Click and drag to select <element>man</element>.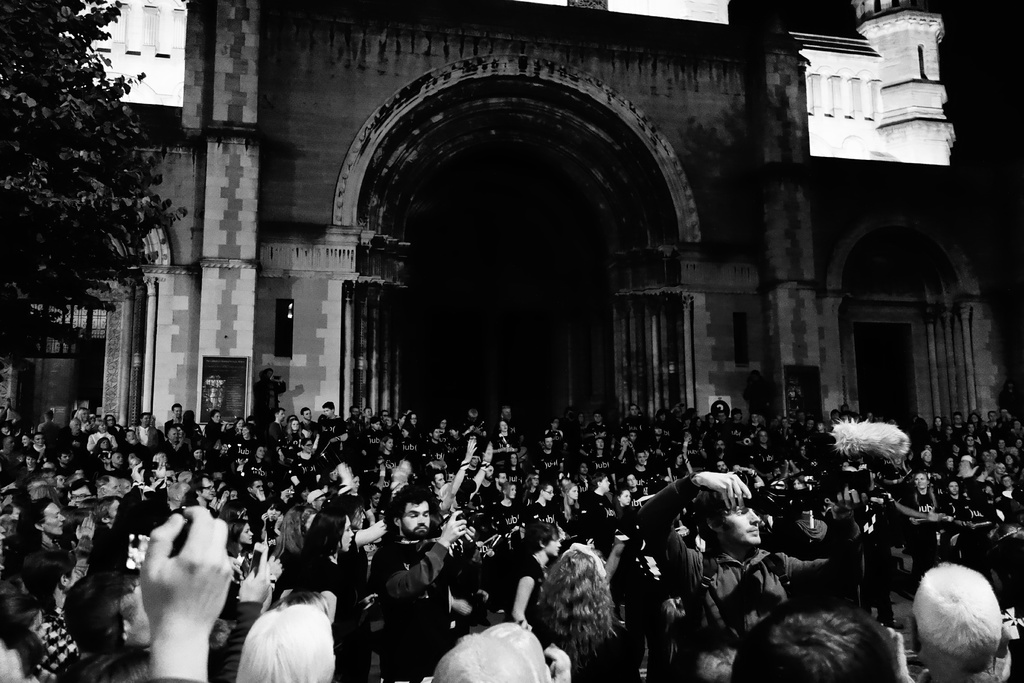
Selection: [left=54, top=473, right=65, bottom=487].
